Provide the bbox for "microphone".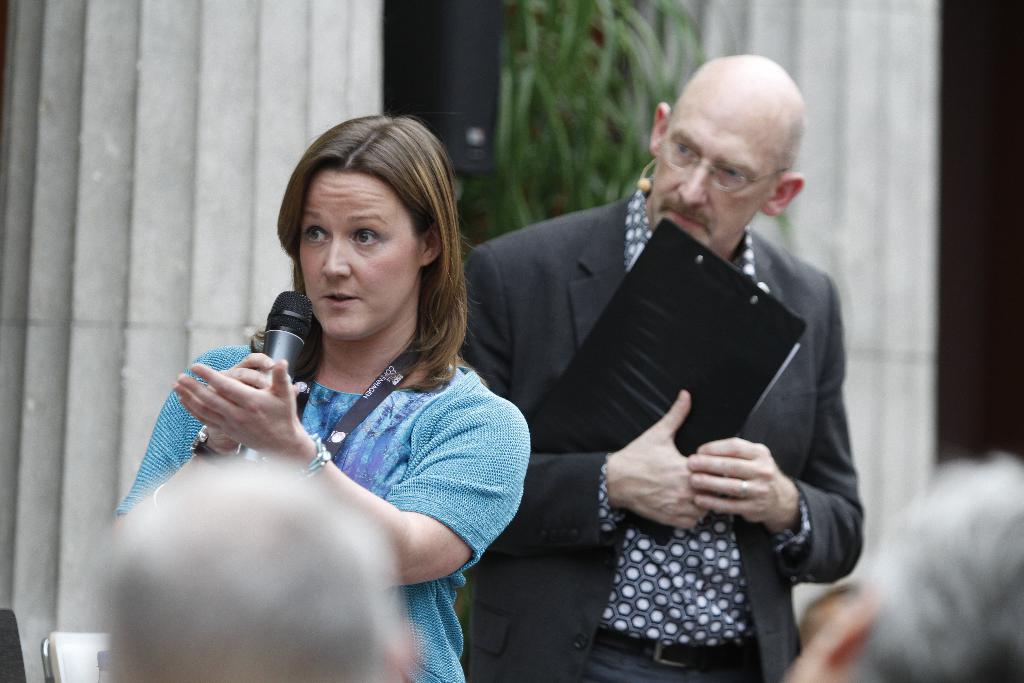
region(221, 286, 317, 470).
